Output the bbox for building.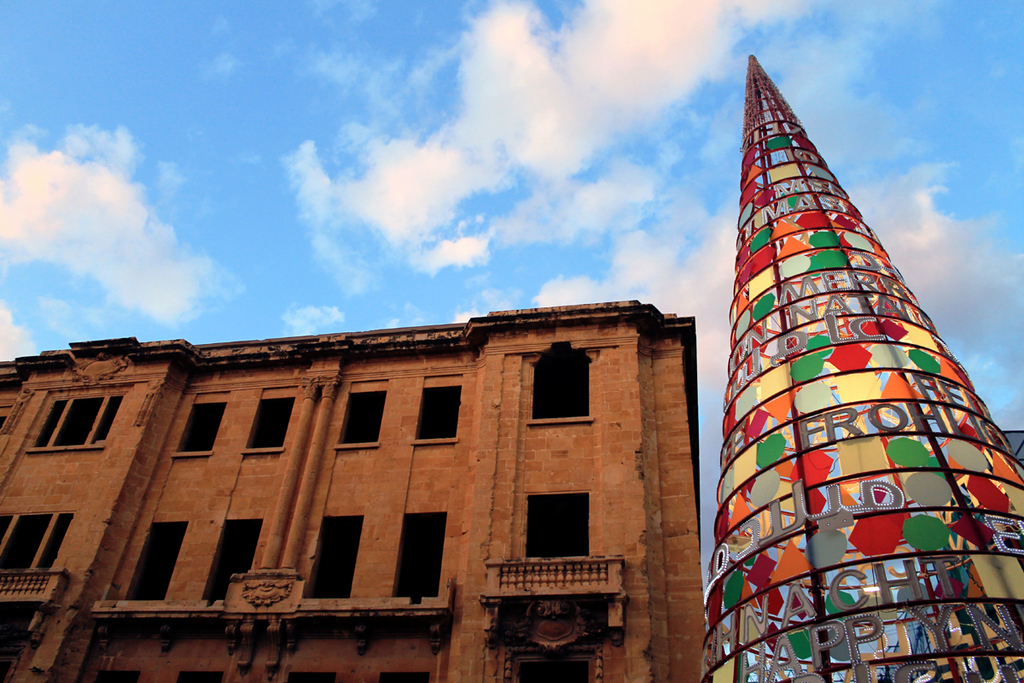
0:300:705:682.
